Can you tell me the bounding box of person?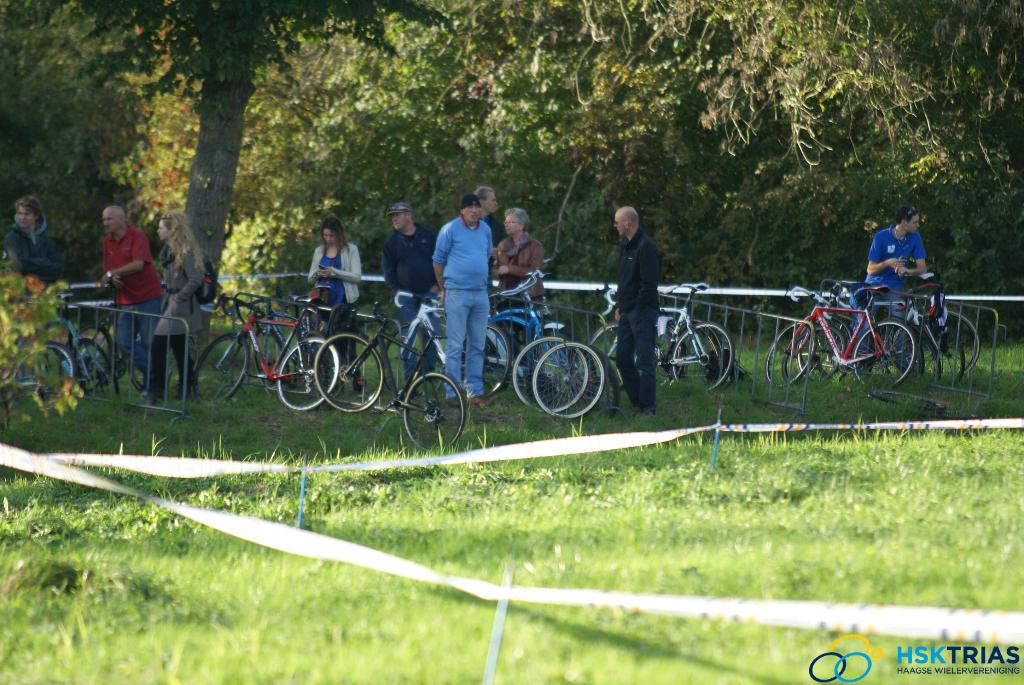
474, 183, 499, 207.
